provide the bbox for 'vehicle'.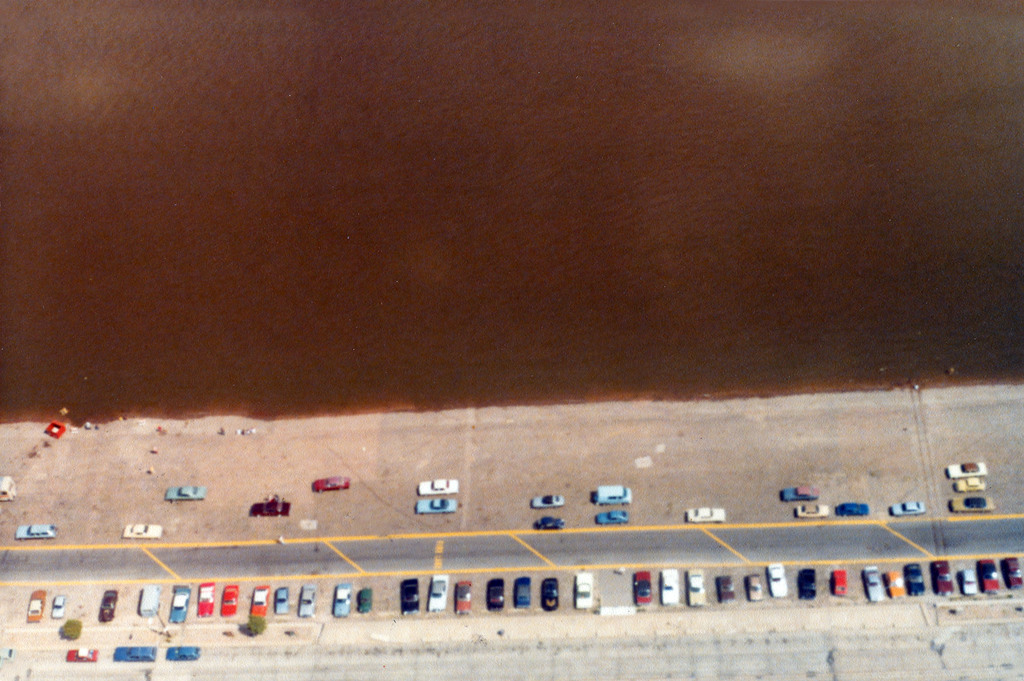
select_region(634, 570, 649, 603).
